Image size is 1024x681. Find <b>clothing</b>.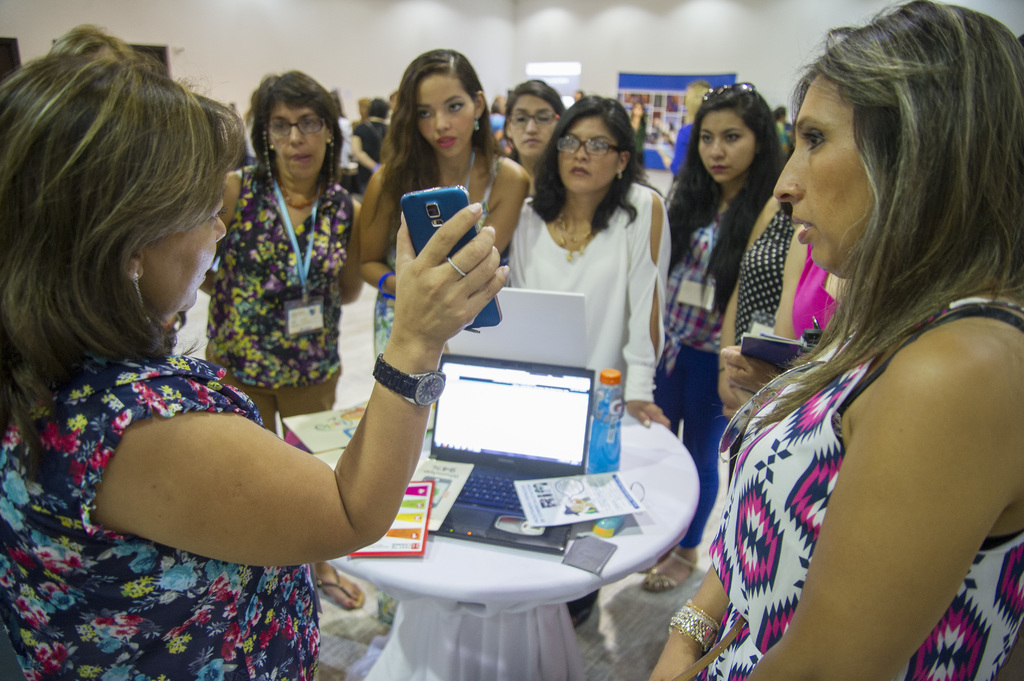
[x1=503, y1=191, x2=677, y2=403].
